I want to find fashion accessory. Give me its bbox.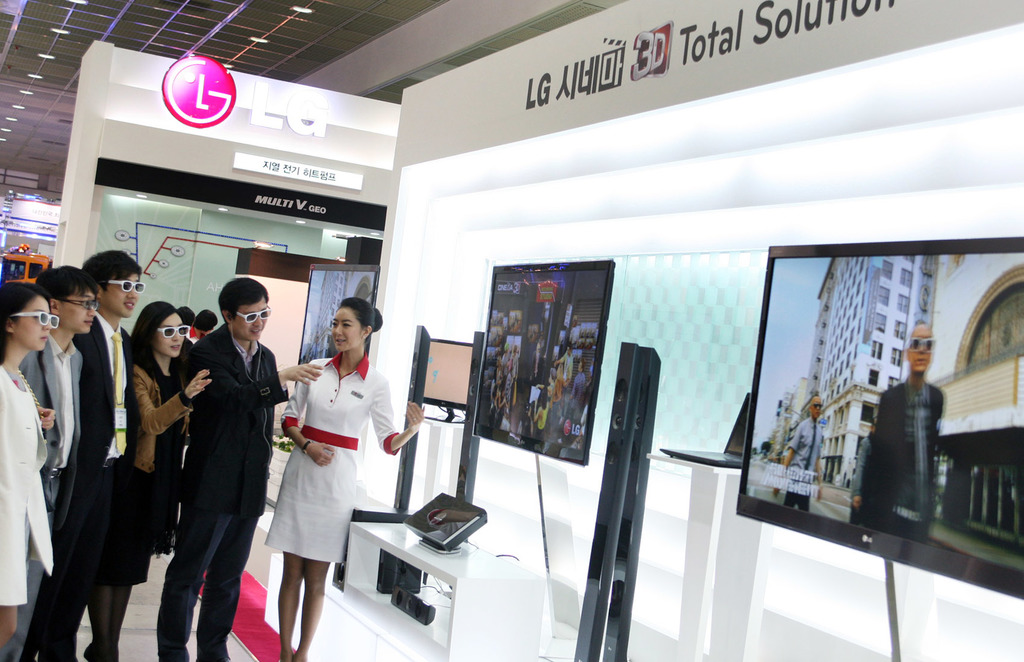
bbox=[157, 326, 190, 339].
